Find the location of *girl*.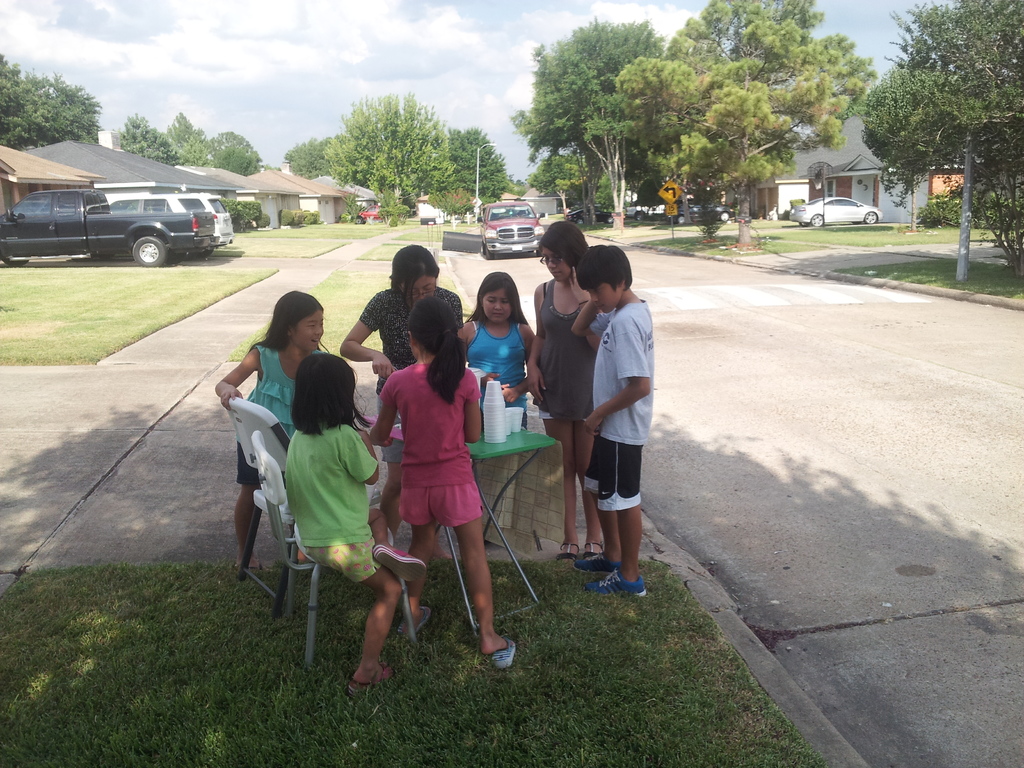
Location: rect(369, 295, 515, 660).
